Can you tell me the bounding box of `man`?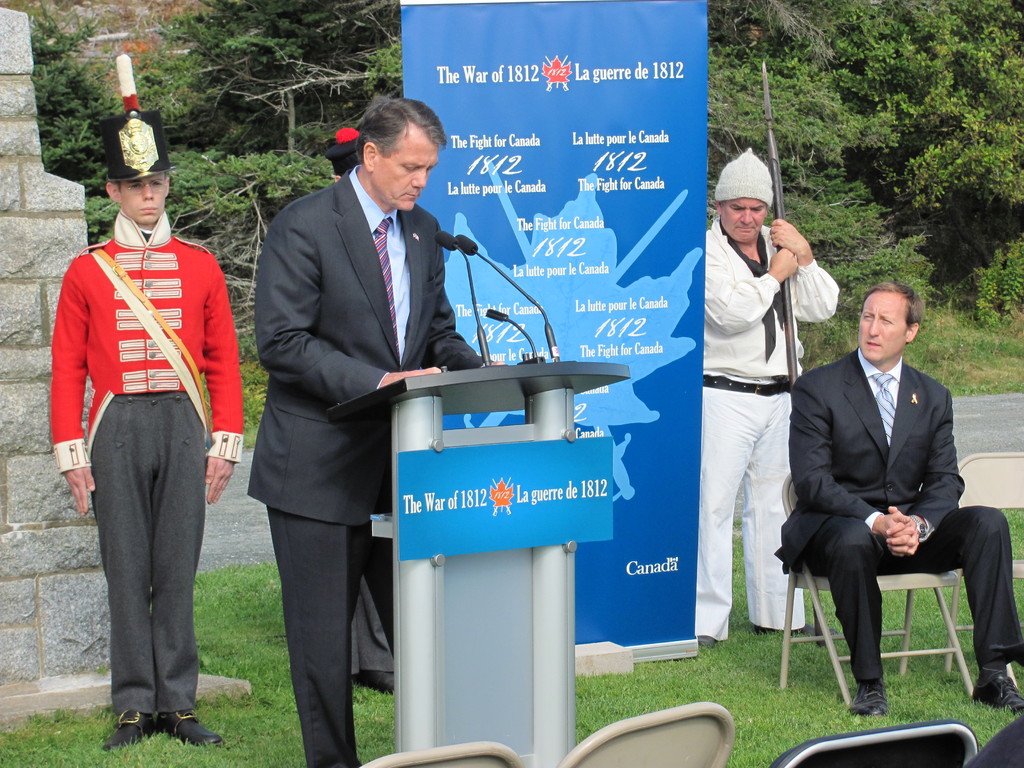
l=776, t=281, r=1023, b=717.
